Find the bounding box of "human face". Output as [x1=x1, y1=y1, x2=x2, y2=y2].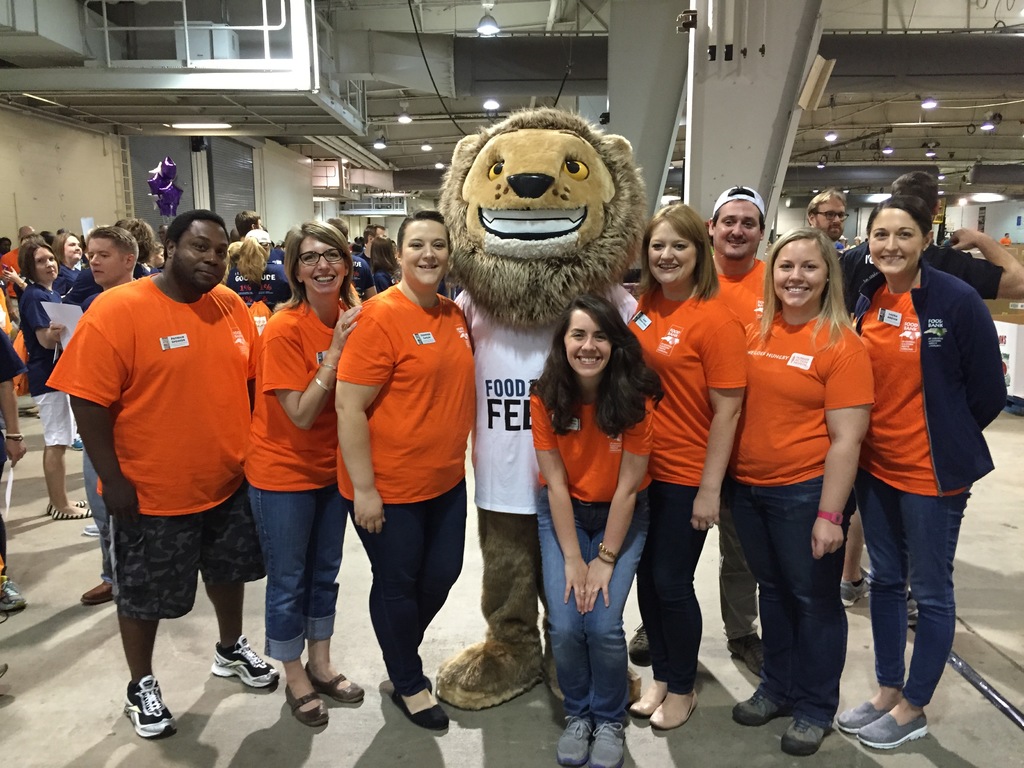
[x1=32, y1=250, x2=58, y2=276].
